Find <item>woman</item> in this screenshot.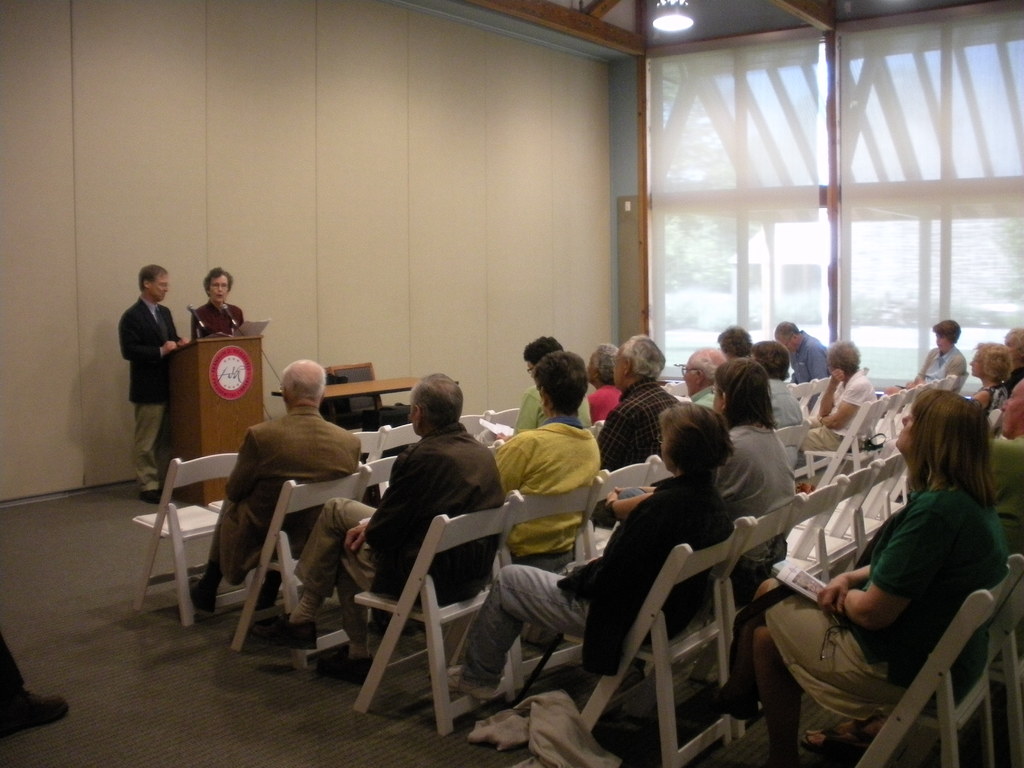
The bounding box for <item>woman</item> is <box>705,364,814,610</box>.
